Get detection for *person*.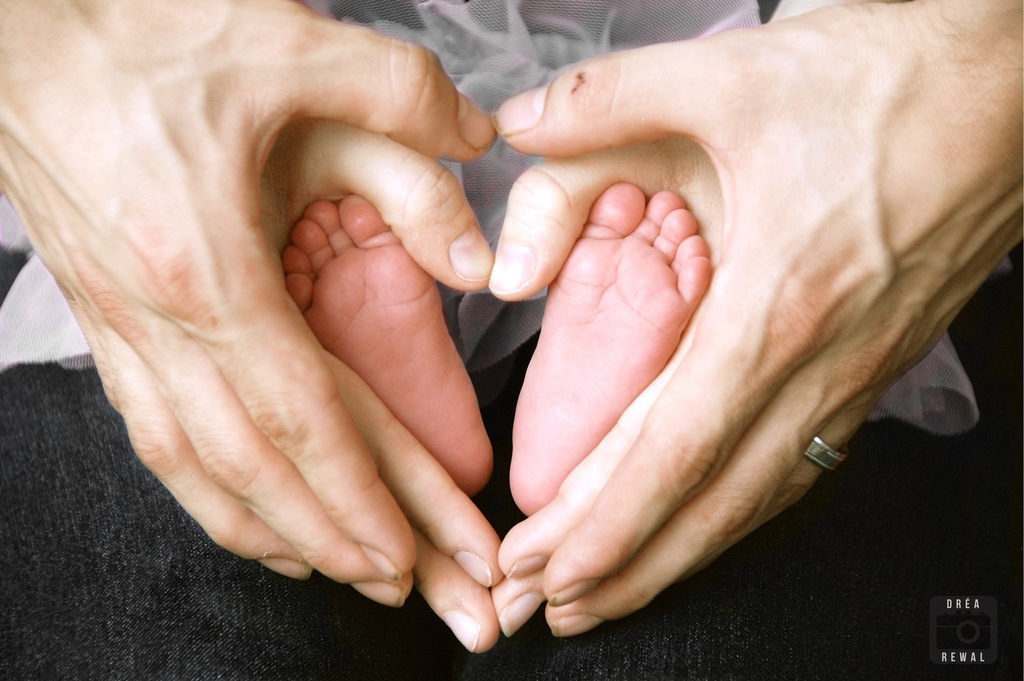
Detection: box=[255, 0, 824, 657].
